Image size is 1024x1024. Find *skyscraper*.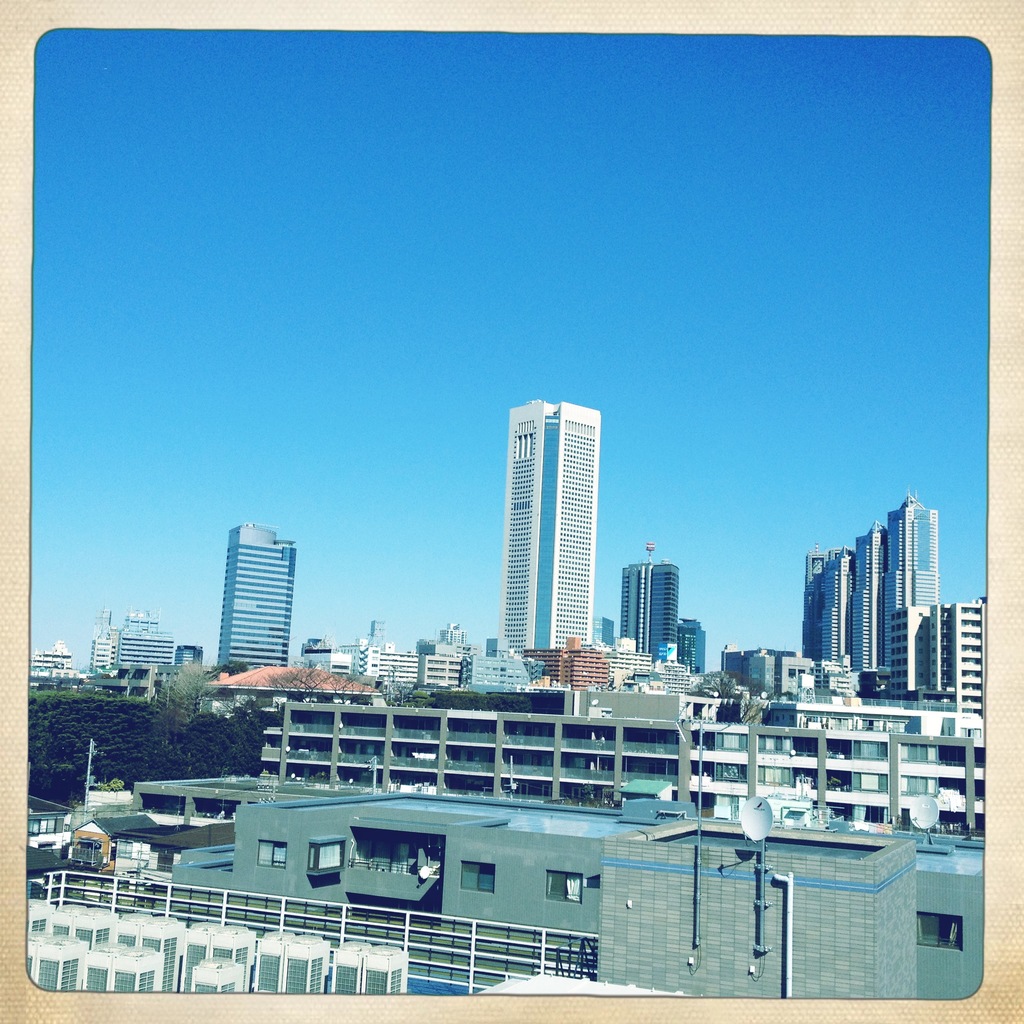
select_region(876, 598, 990, 735).
